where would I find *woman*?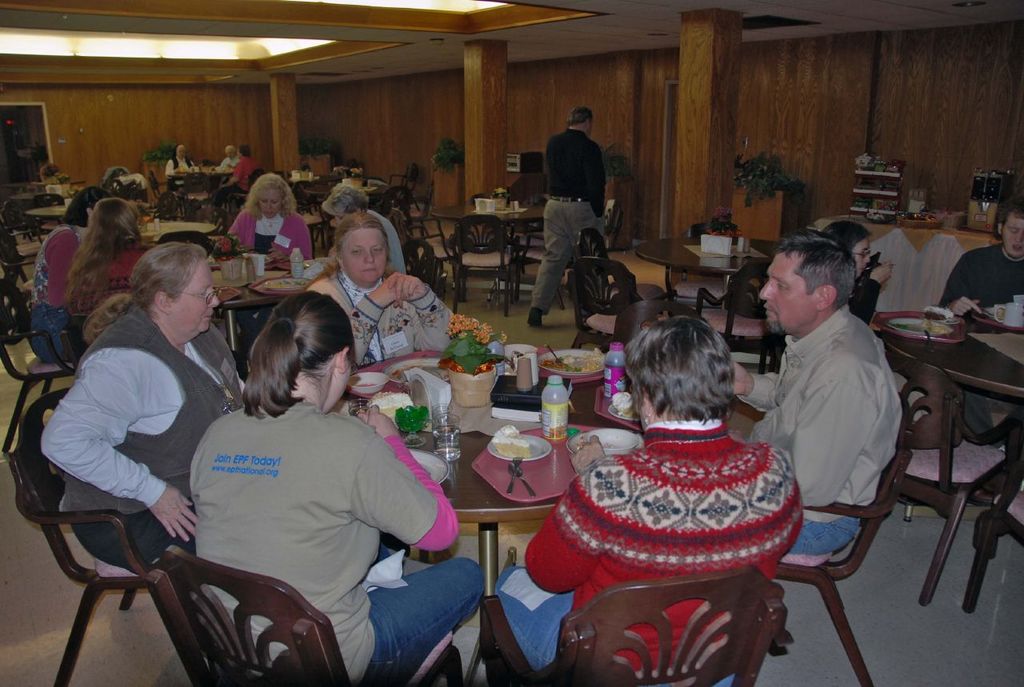
At 217, 144, 238, 168.
